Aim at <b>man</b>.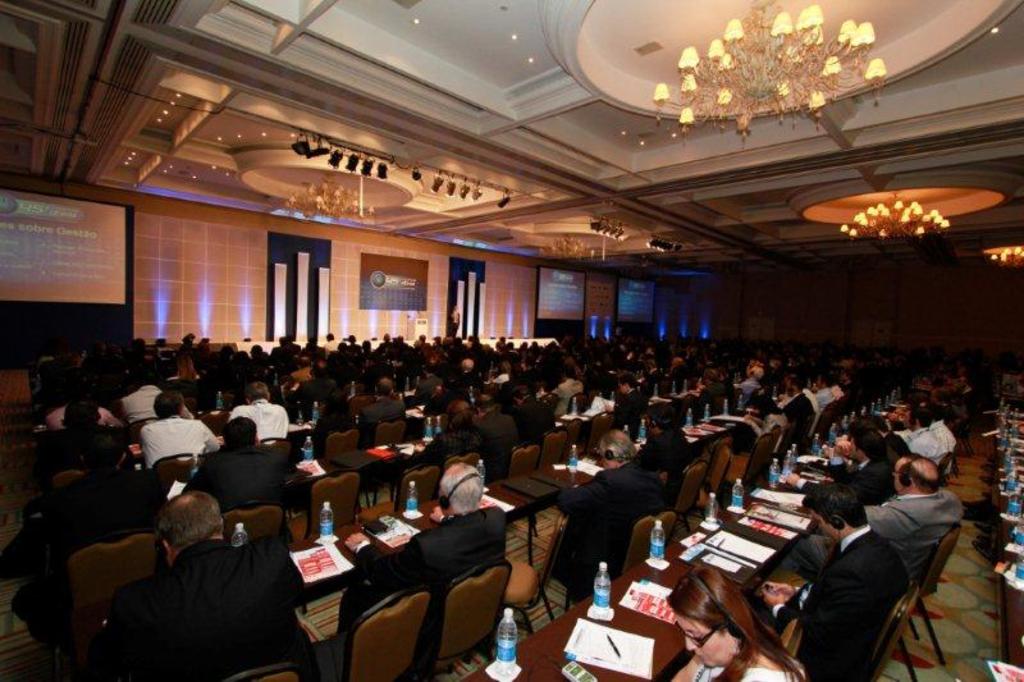
Aimed at {"x1": 119, "y1": 376, "x2": 170, "y2": 431}.
